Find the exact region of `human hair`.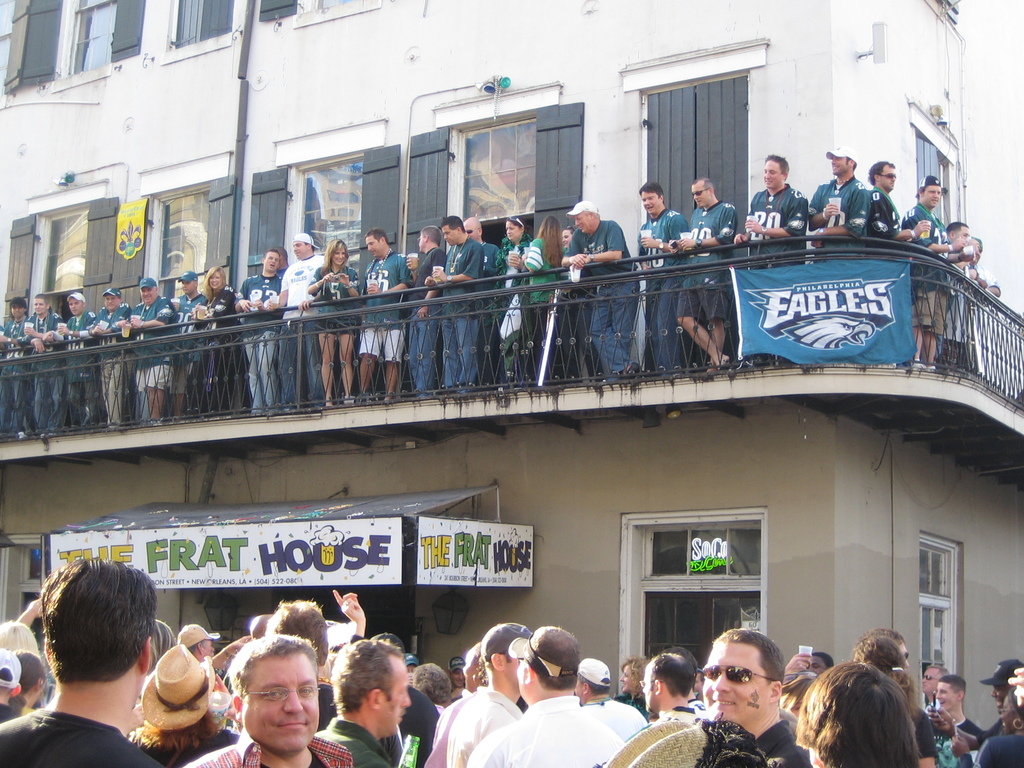
Exact region: box=[844, 157, 857, 175].
